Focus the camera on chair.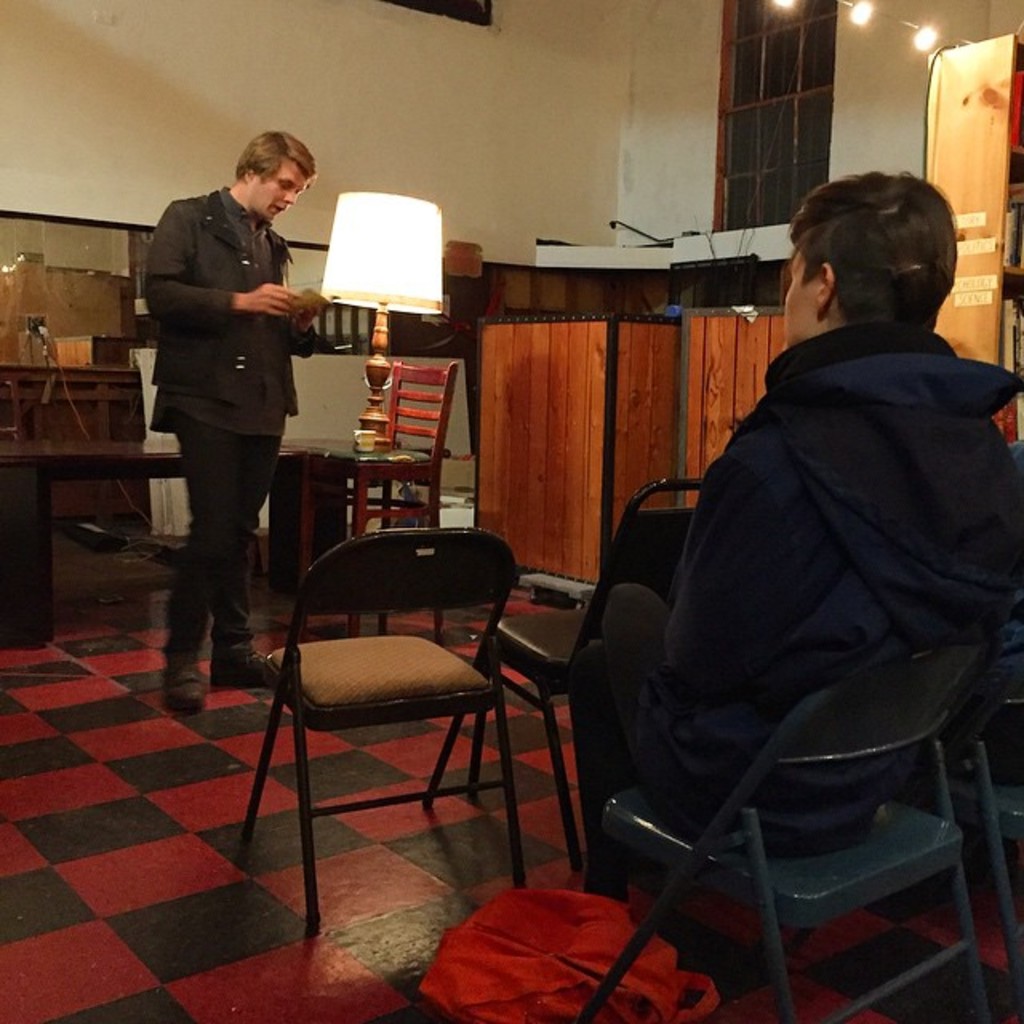
Focus region: select_region(242, 504, 546, 901).
